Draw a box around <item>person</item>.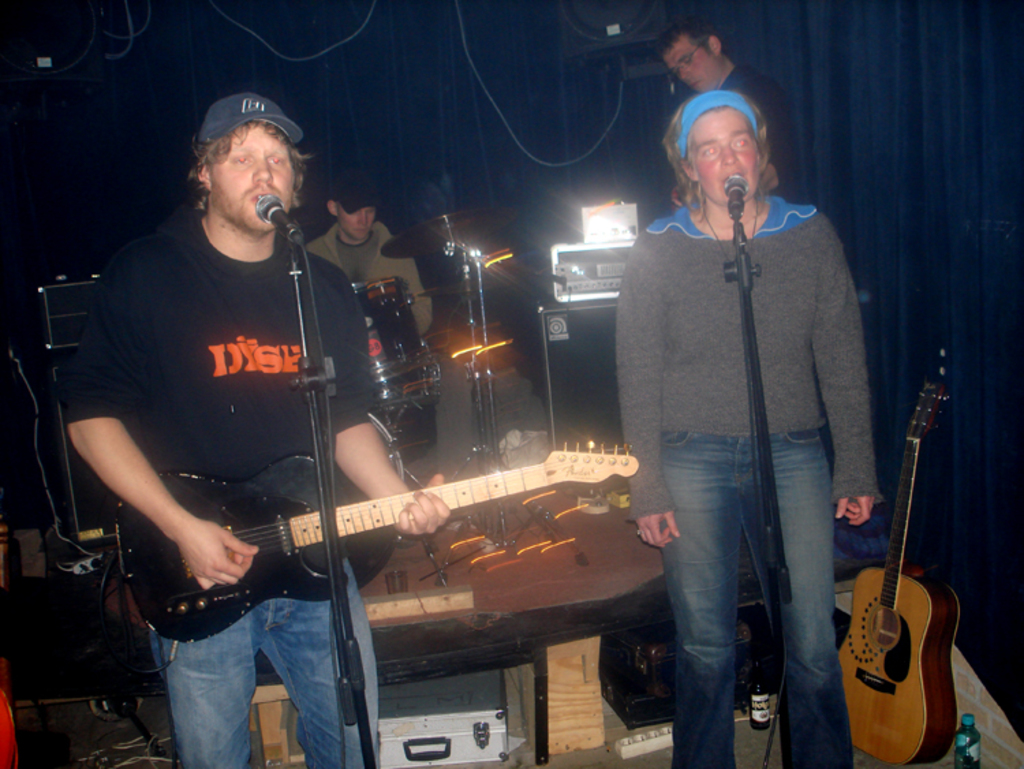
pyautogui.locateOnScreen(298, 182, 437, 336).
